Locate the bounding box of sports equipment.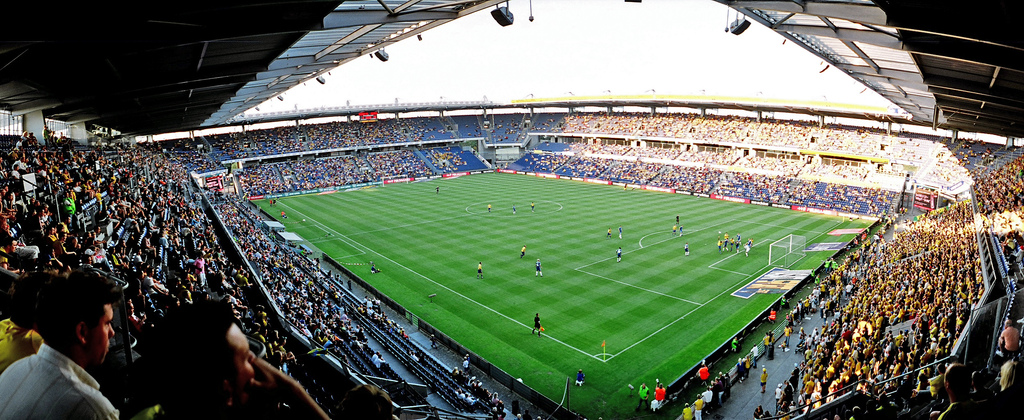
Bounding box: [534, 260, 543, 278].
